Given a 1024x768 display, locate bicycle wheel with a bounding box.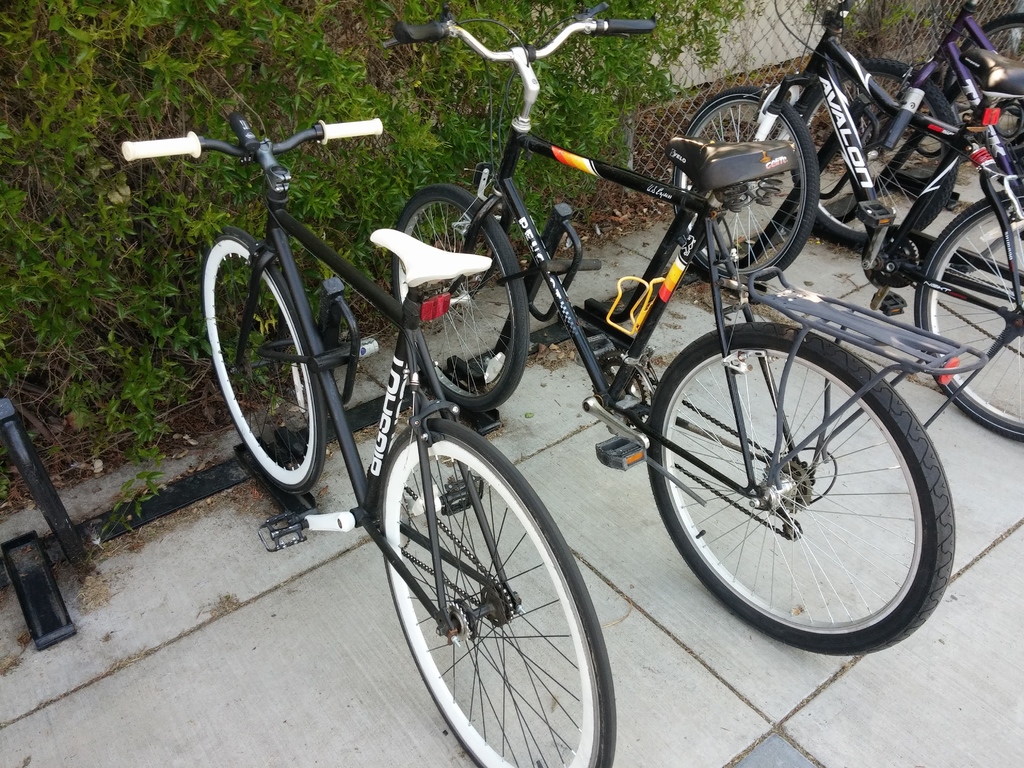
Located: <bbox>191, 223, 329, 497</bbox>.
